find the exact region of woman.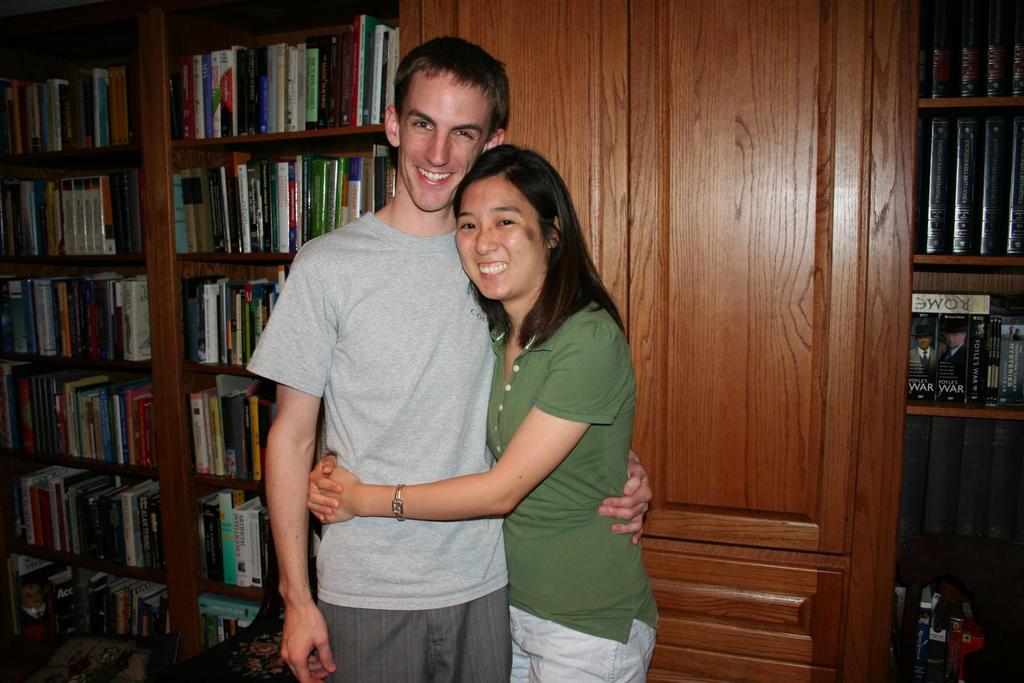
Exact region: (429, 136, 656, 682).
